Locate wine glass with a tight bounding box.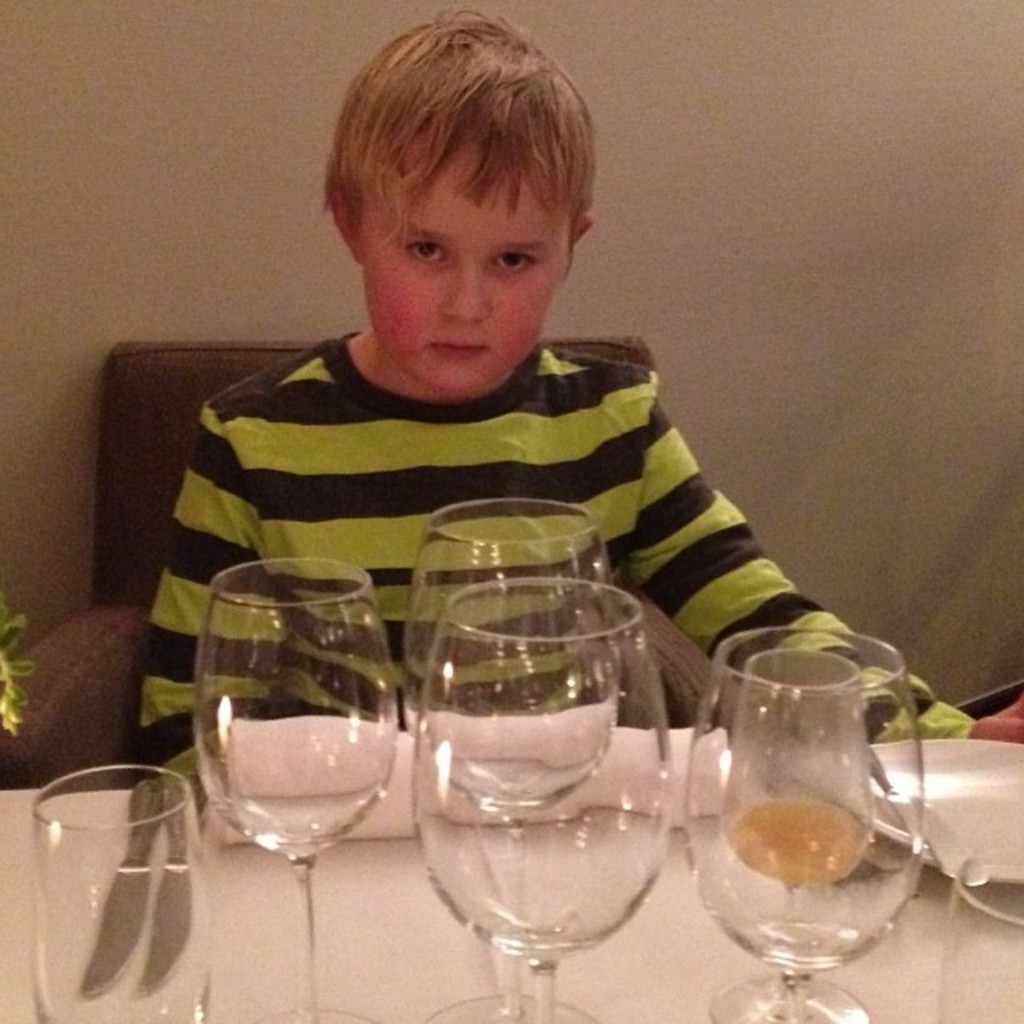
{"left": 677, "top": 627, "right": 922, "bottom": 1022}.
